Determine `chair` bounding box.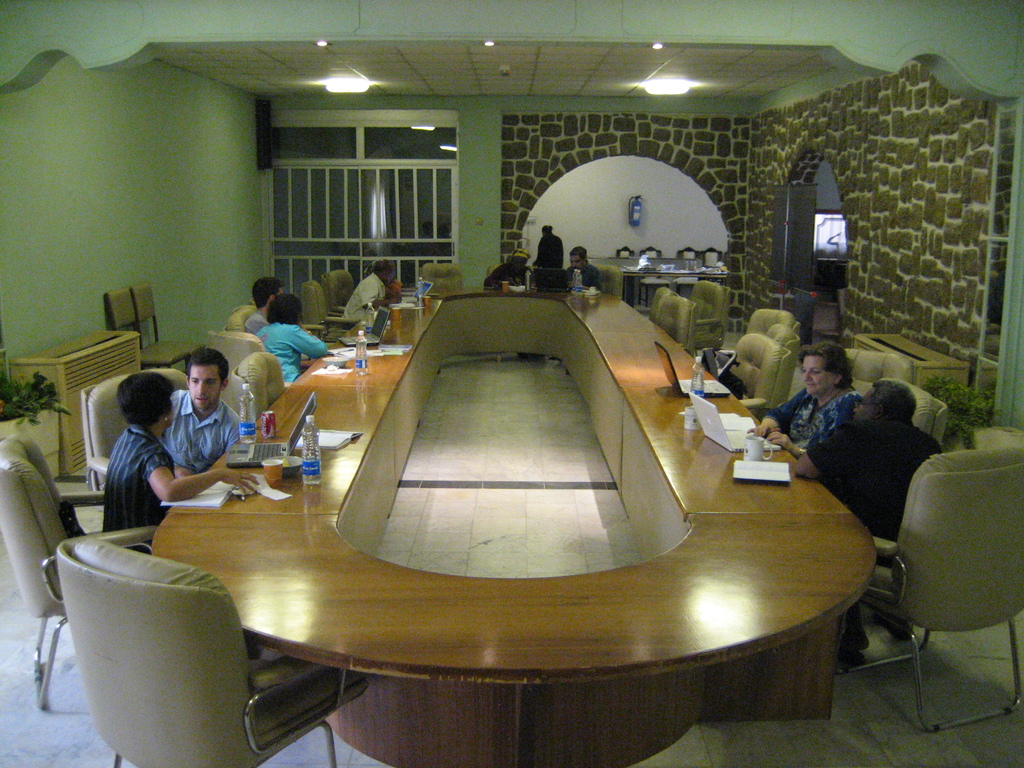
Determined: bbox=[593, 262, 629, 305].
